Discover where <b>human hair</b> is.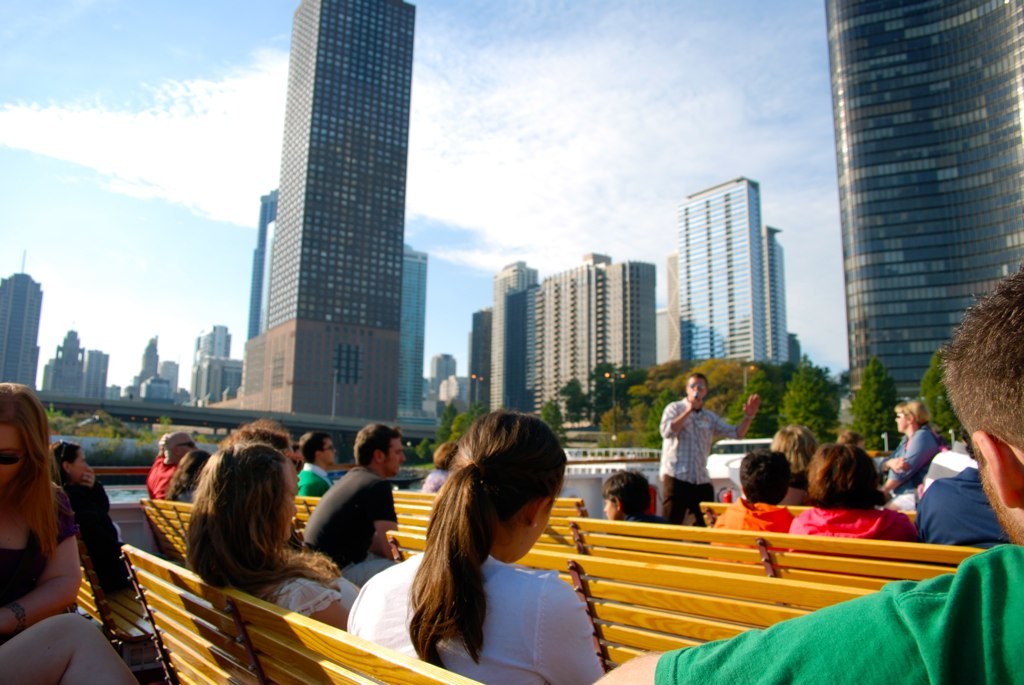
Discovered at box(596, 472, 652, 515).
